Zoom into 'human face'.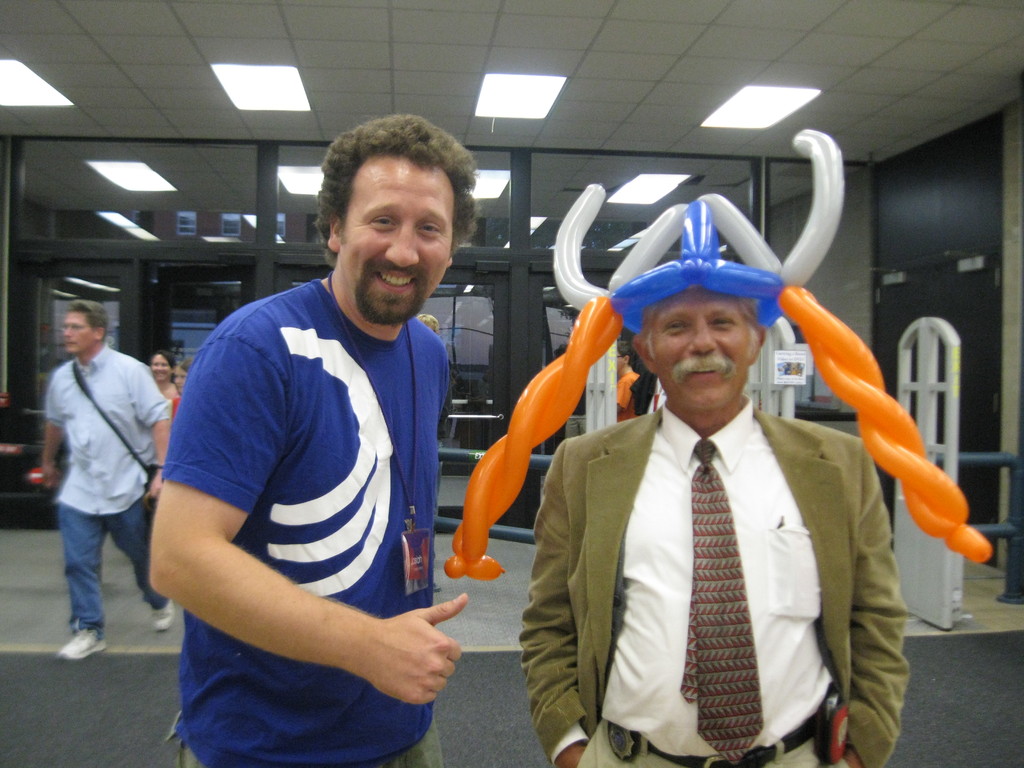
Zoom target: bbox=(53, 305, 97, 362).
